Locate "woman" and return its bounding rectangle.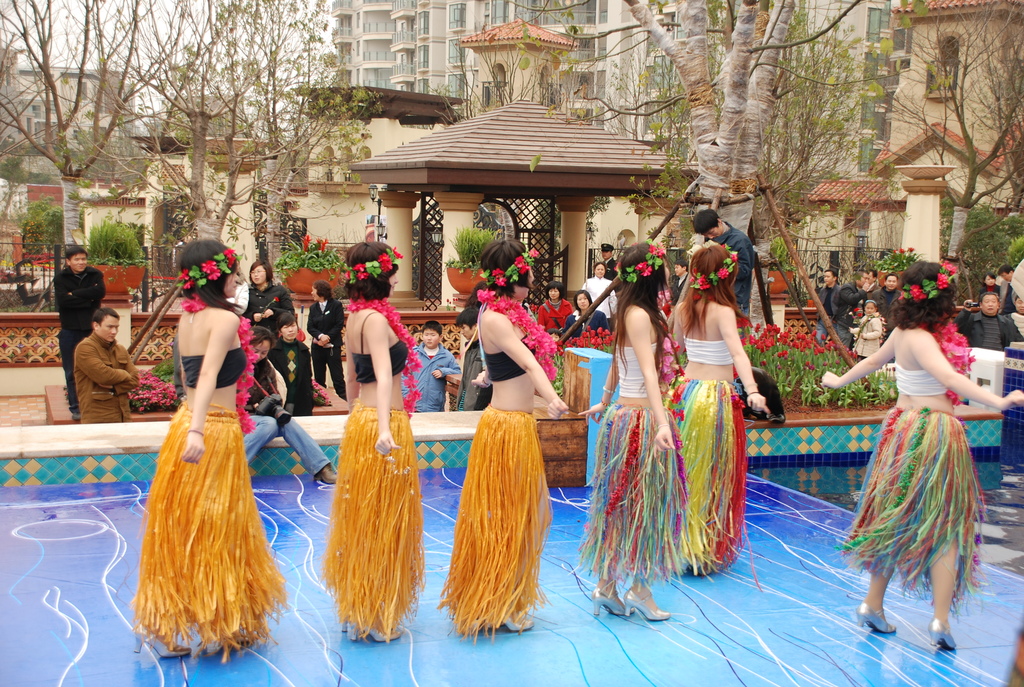
locate(666, 248, 771, 593).
